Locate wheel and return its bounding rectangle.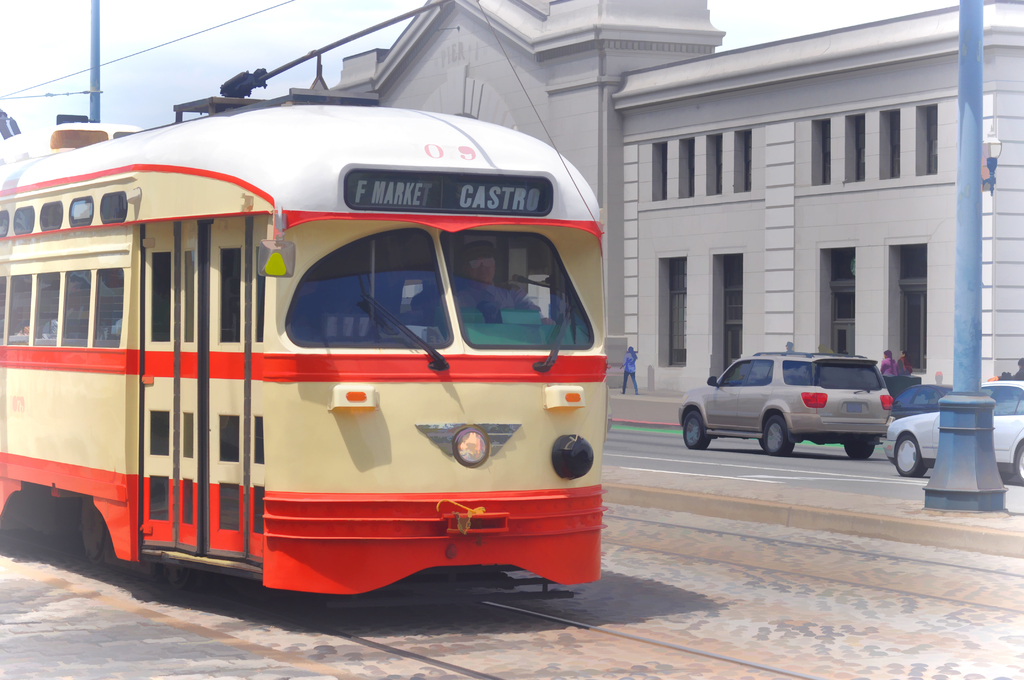
840 439 871 460.
